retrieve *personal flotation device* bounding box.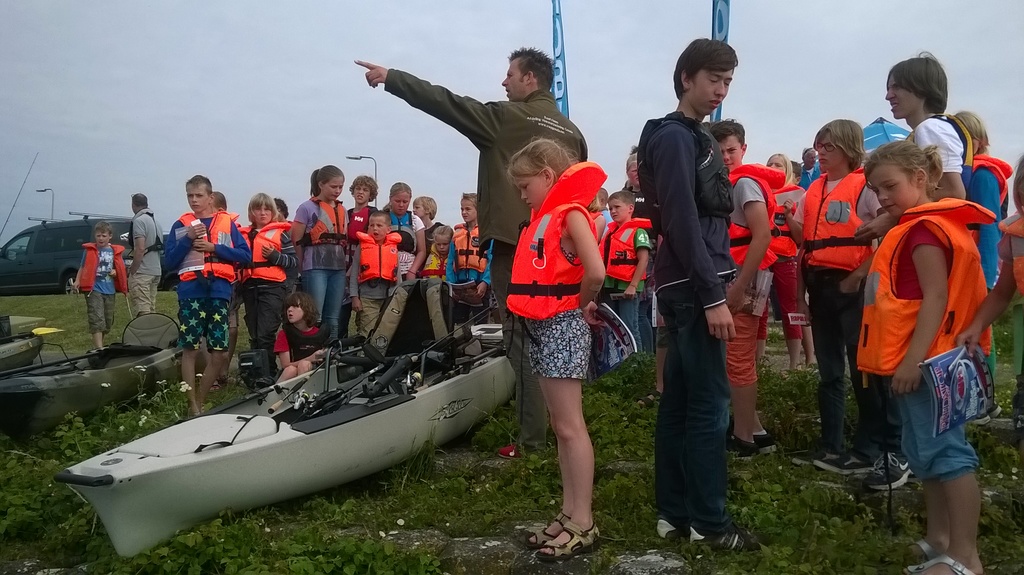
Bounding box: x1=412, y1=237, x2=446, y2=282.
